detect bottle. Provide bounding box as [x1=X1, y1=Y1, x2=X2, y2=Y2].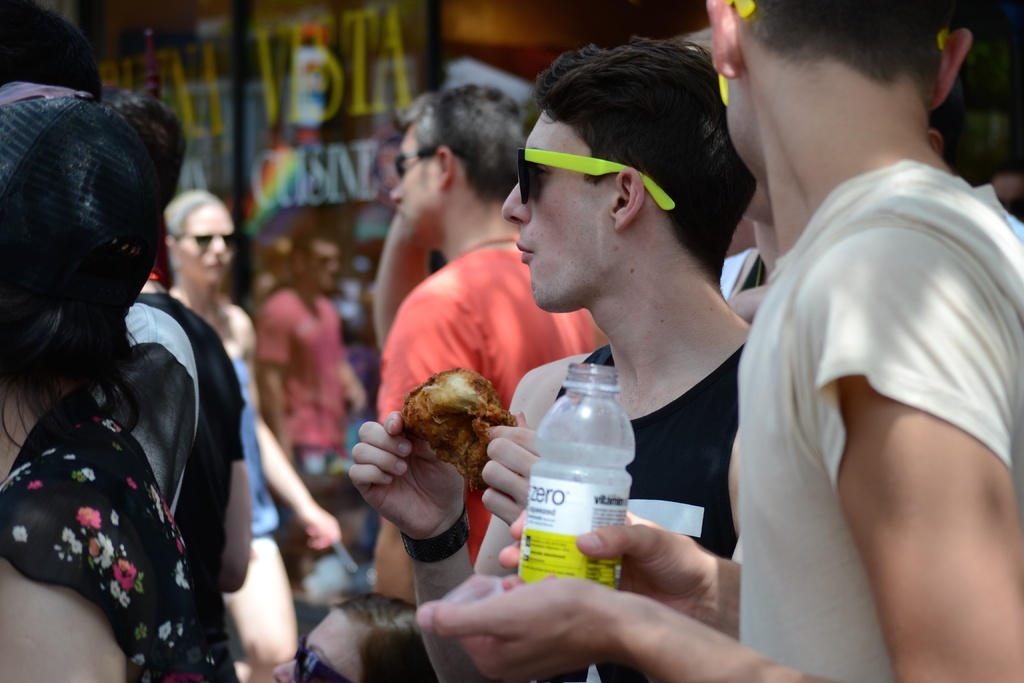
[x1=511, y1=353, x2=639, y2=598].
